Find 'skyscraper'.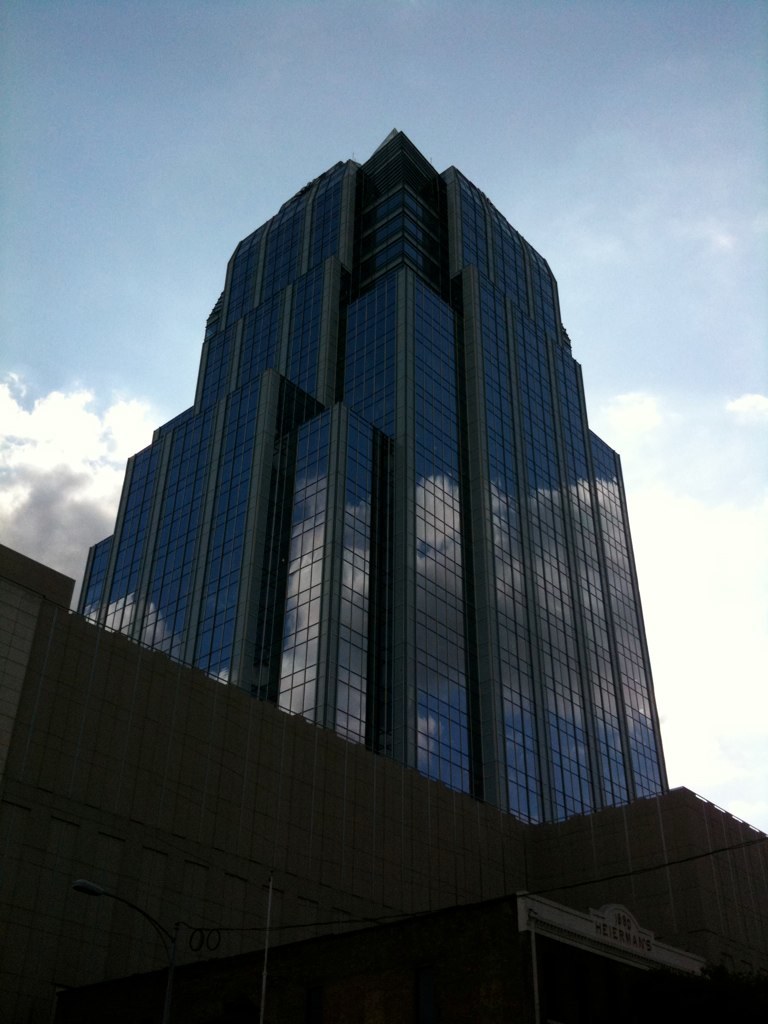
BBox(51, 85, 715, 1010).
